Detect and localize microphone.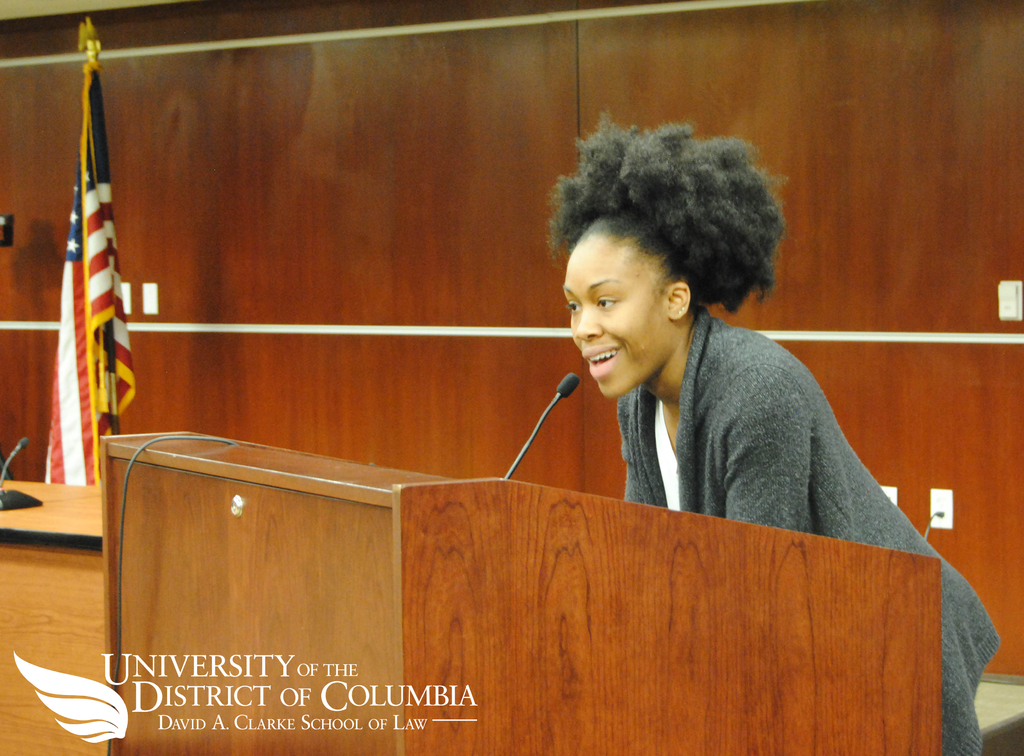
Localized at (left=504, top=374, right=582, bottom=484).
